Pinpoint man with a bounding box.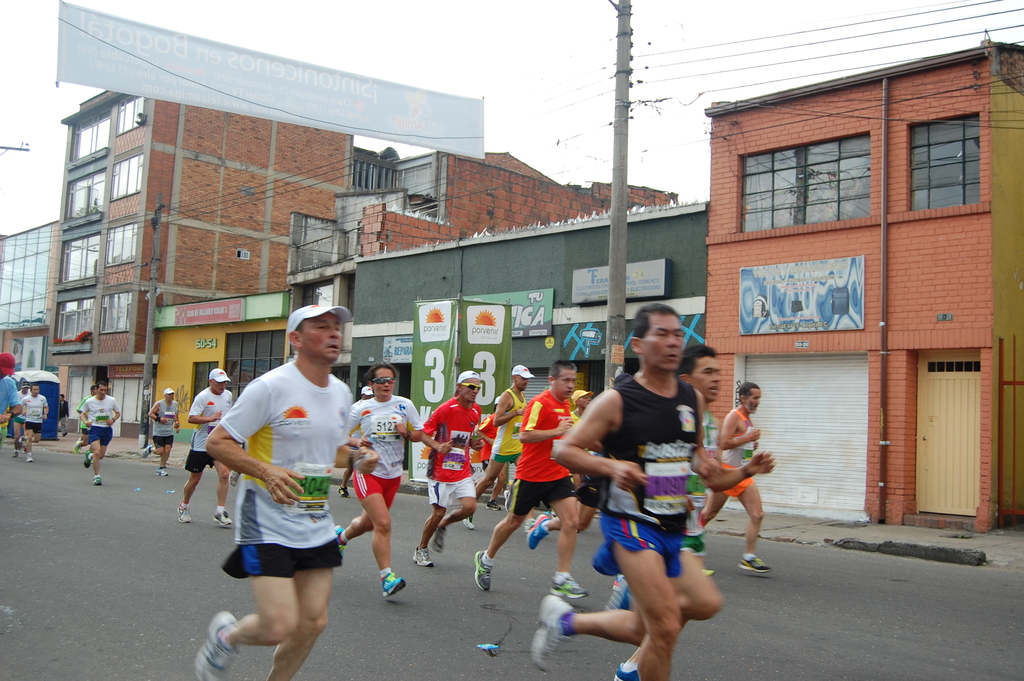
(left=58, top=391, right=70, bottom=436).
